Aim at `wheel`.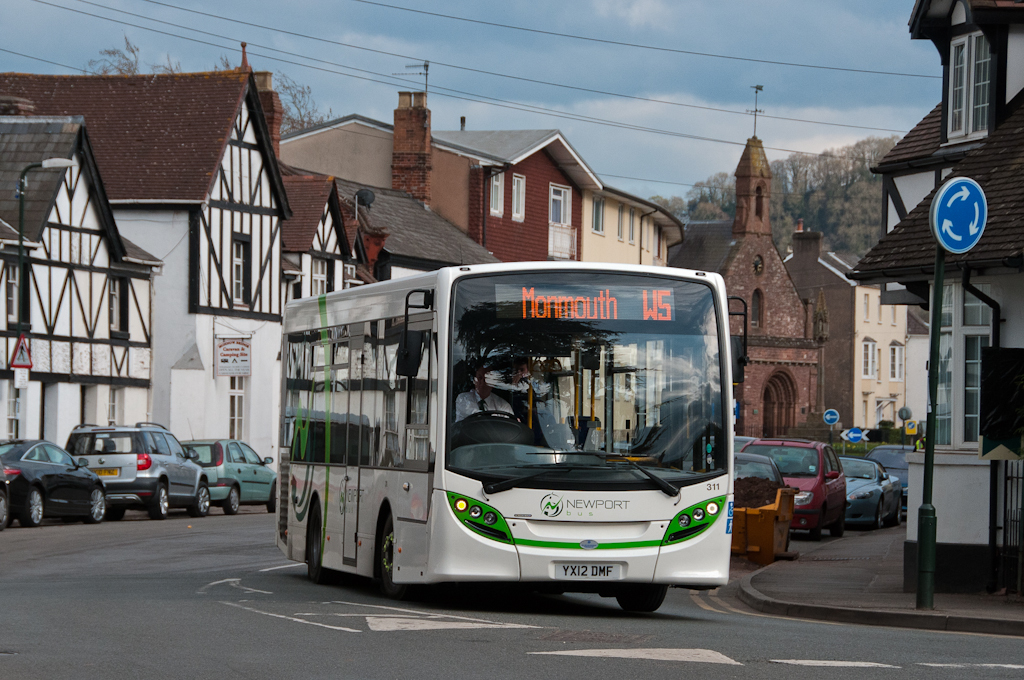
Aimed at (left=184, top=482, right=210, bottom=517).
